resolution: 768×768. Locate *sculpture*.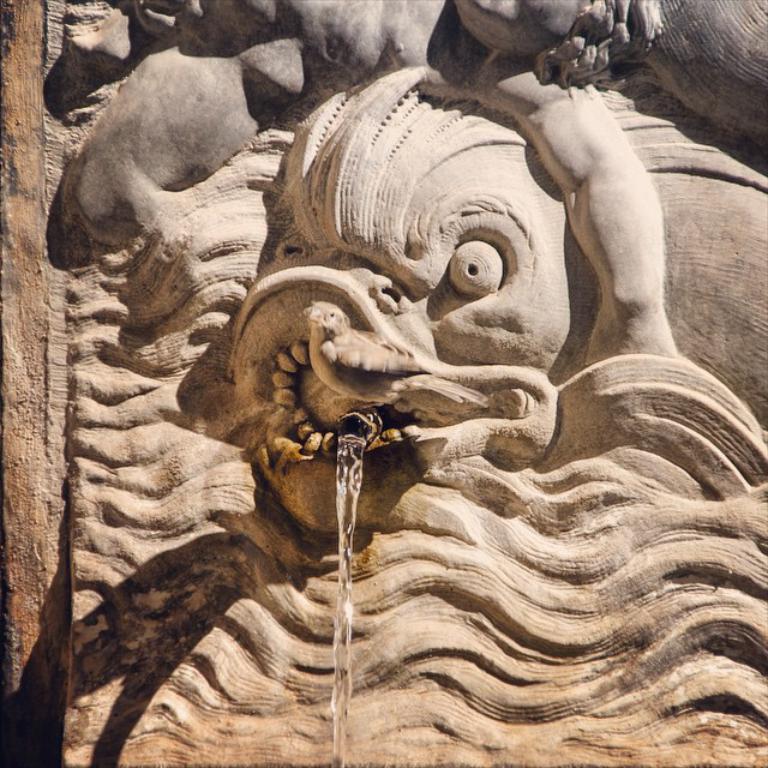
[74, 0, 767, 258].
